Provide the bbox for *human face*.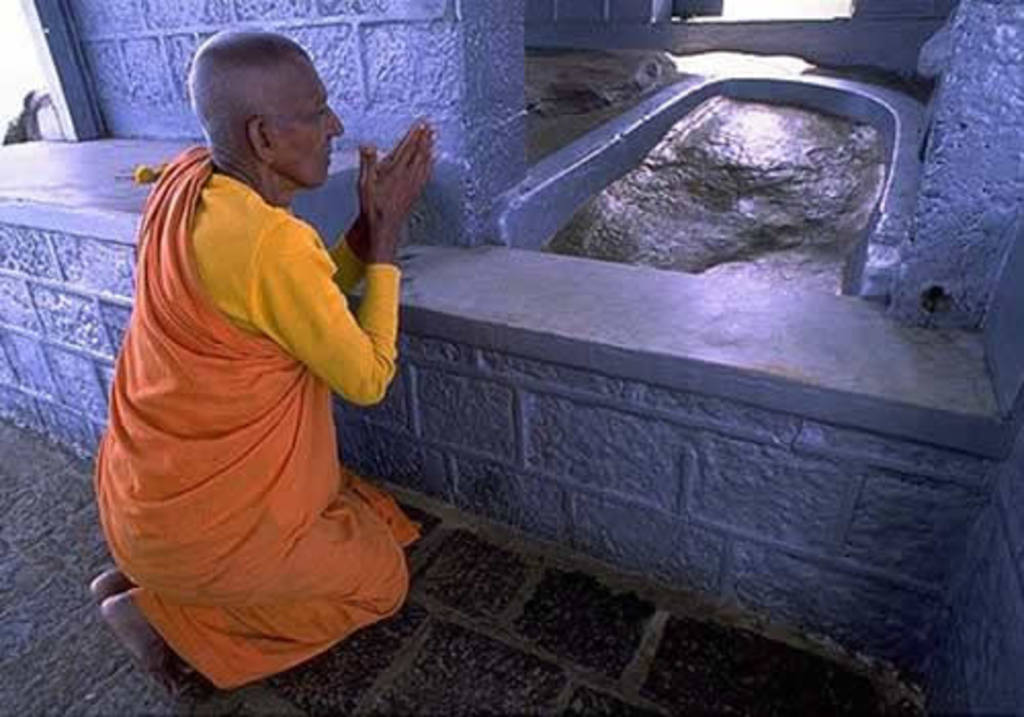
<region>272, 47, 350, 199</region>.
